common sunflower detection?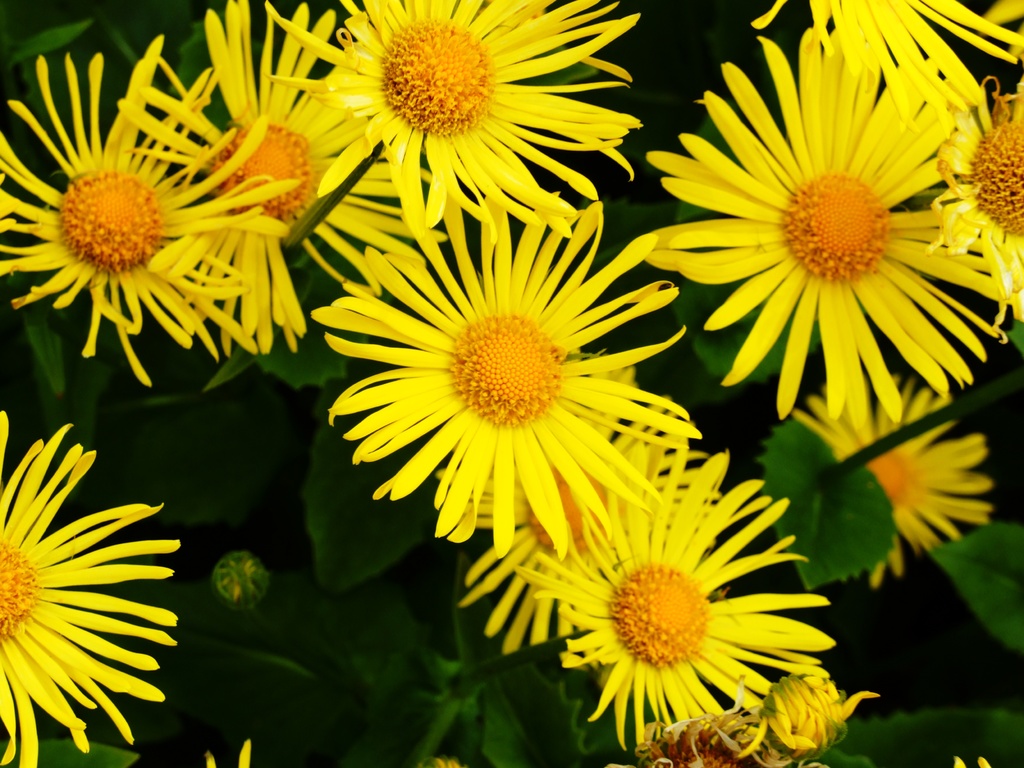
box=[769, 372, 991, 597]
